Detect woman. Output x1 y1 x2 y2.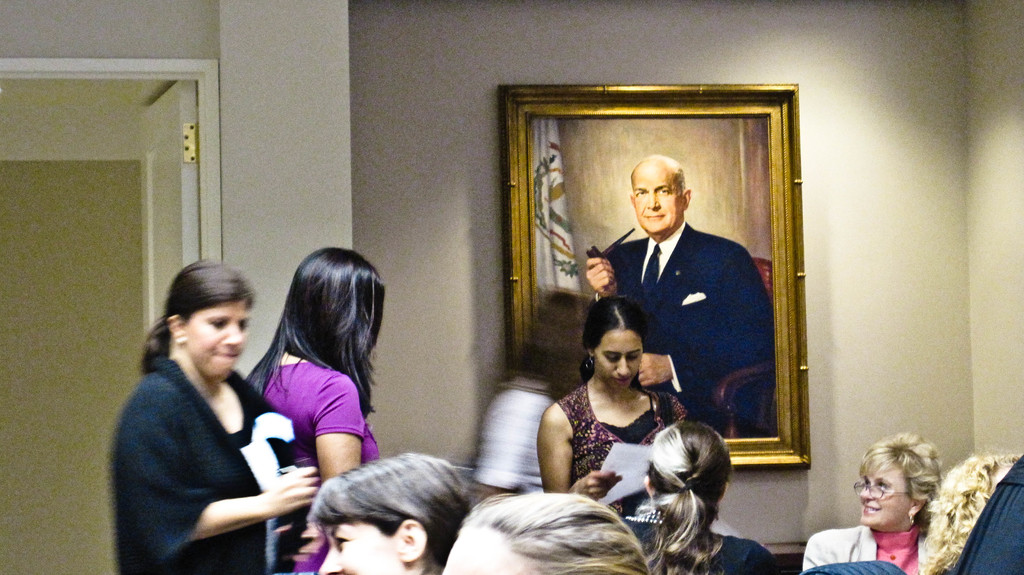
803 433 949 574.
